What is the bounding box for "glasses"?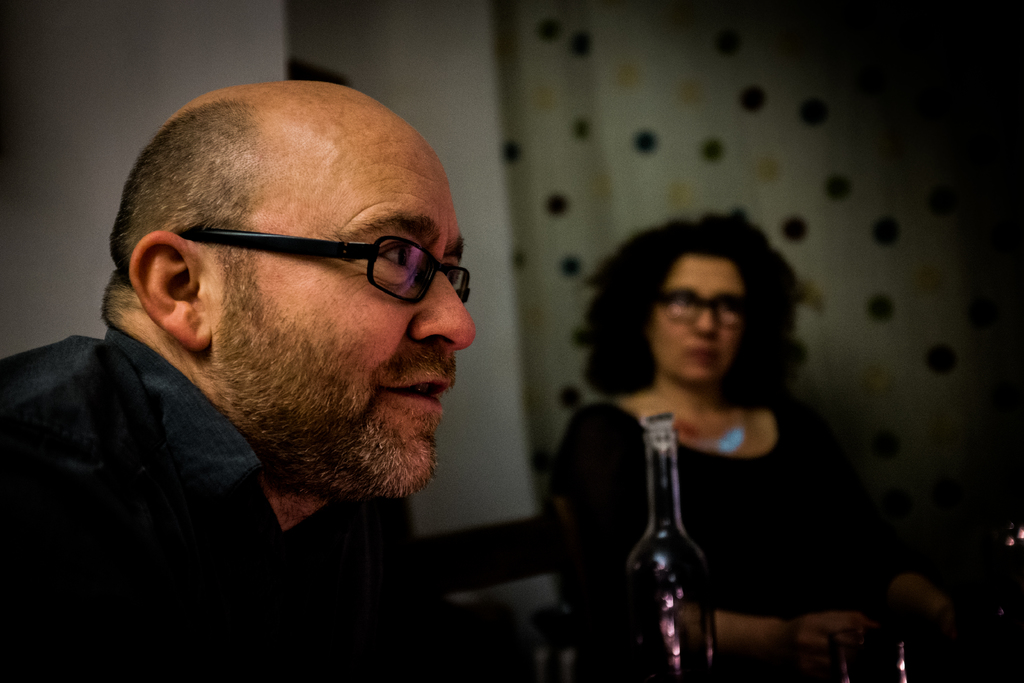
(165, 222, 469, 306).
